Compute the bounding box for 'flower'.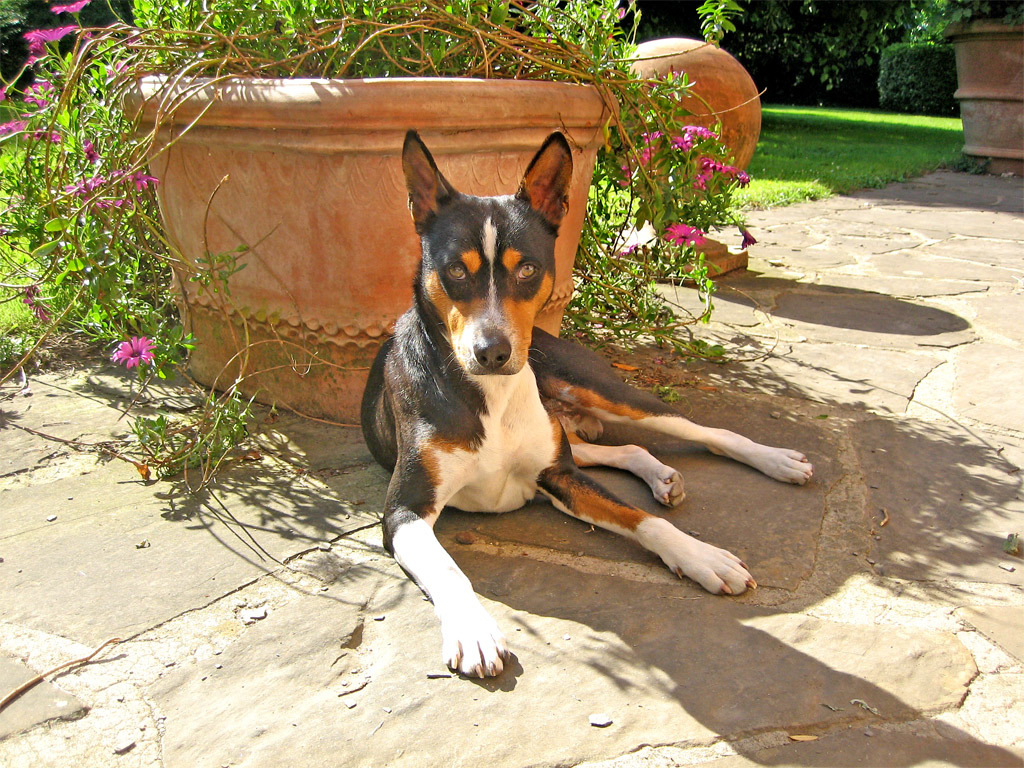
(109, 333, 156, 369).
